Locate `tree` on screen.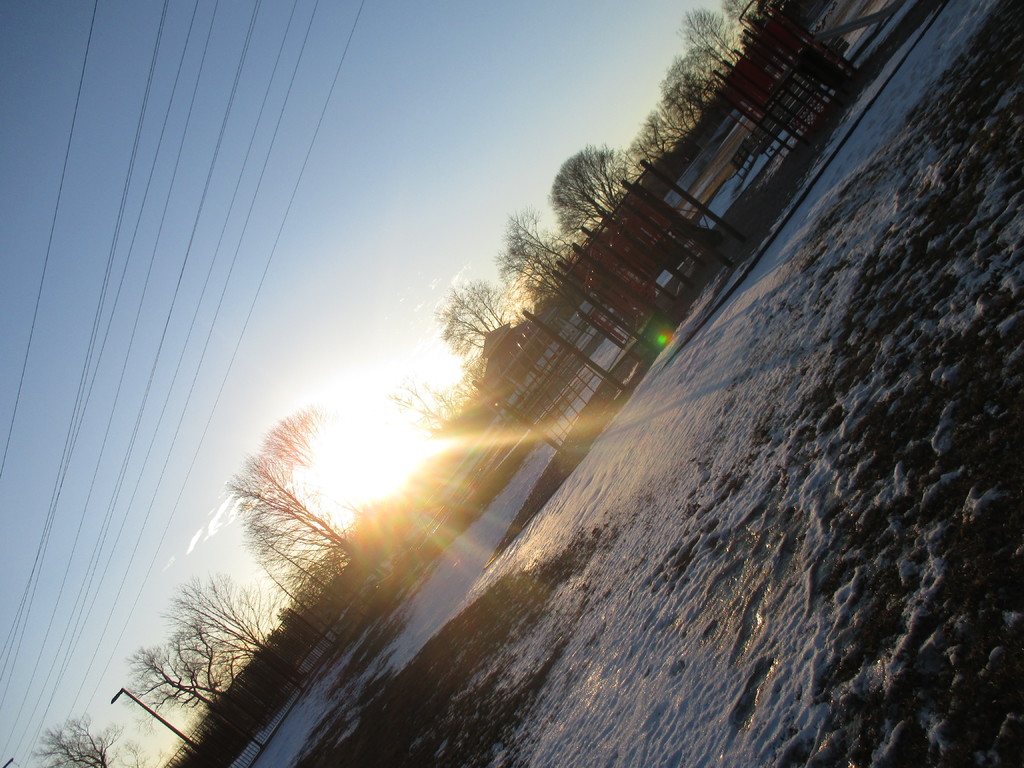
On screen at 28 708 119 767.
